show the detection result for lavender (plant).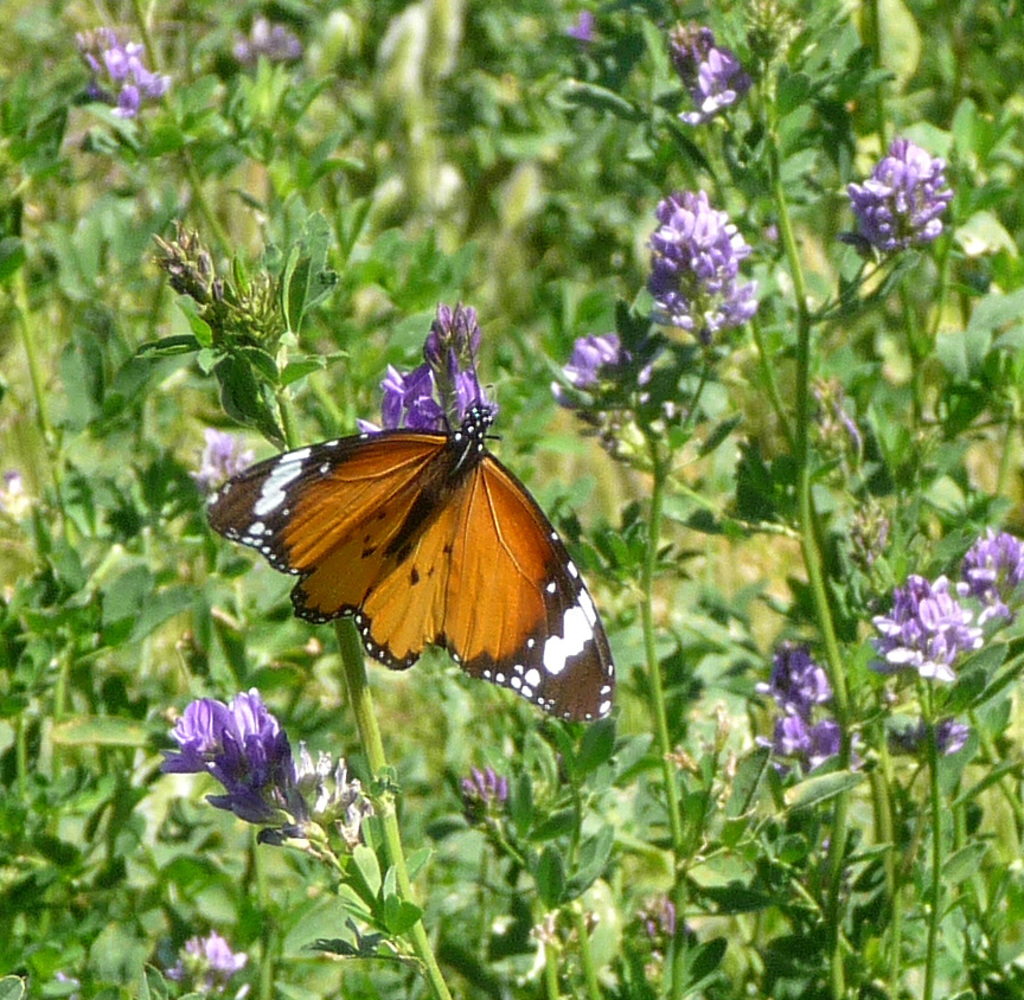
Rect(645, 902, 677, 954).
